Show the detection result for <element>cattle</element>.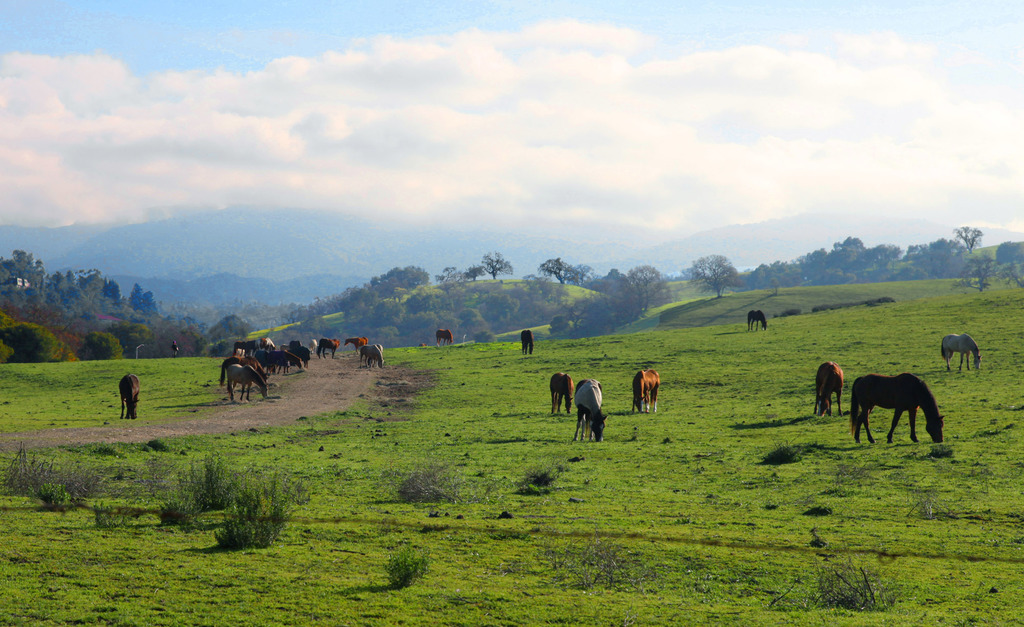
locate(633, 369, 660, 411).
